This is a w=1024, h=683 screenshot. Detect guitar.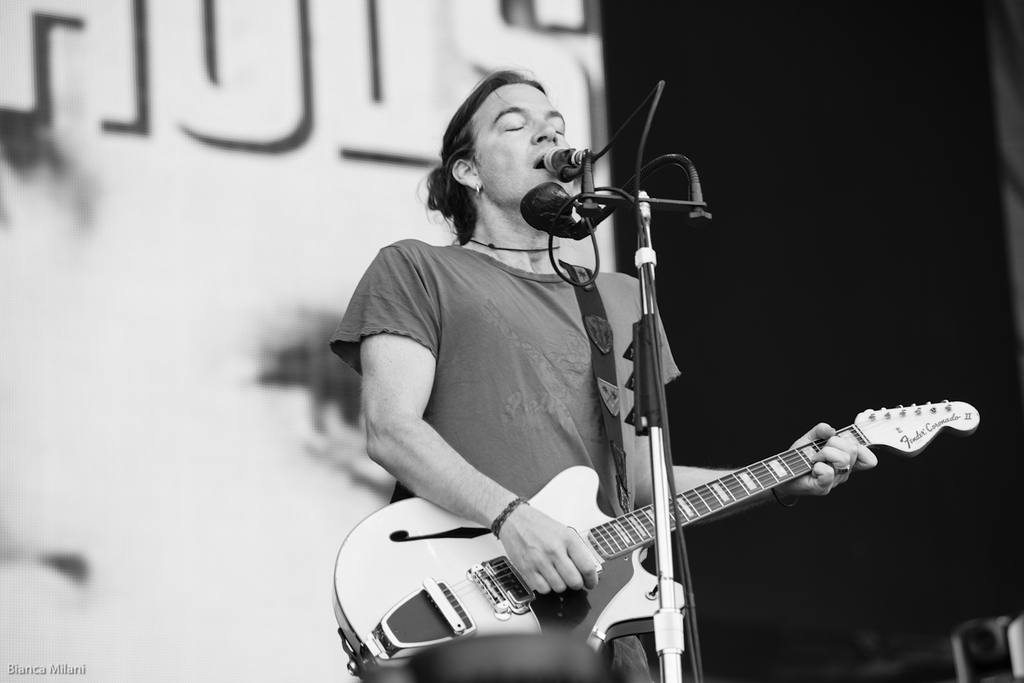
(left=382, top=373, right=984, bottom=682).
